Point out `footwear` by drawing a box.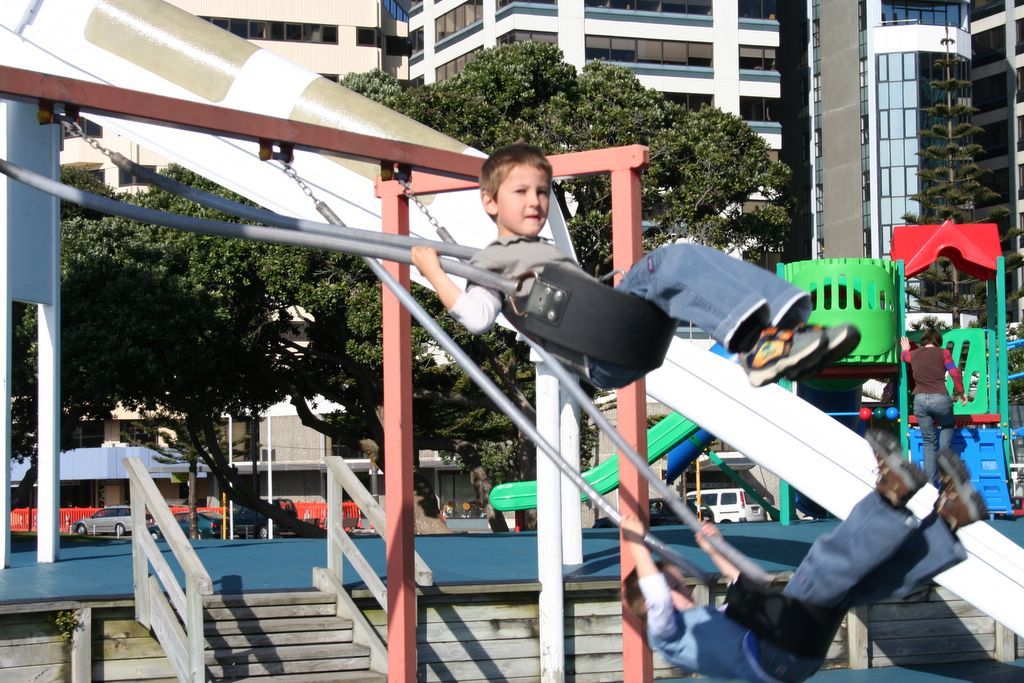
detection(938, 446, 992, 527).
